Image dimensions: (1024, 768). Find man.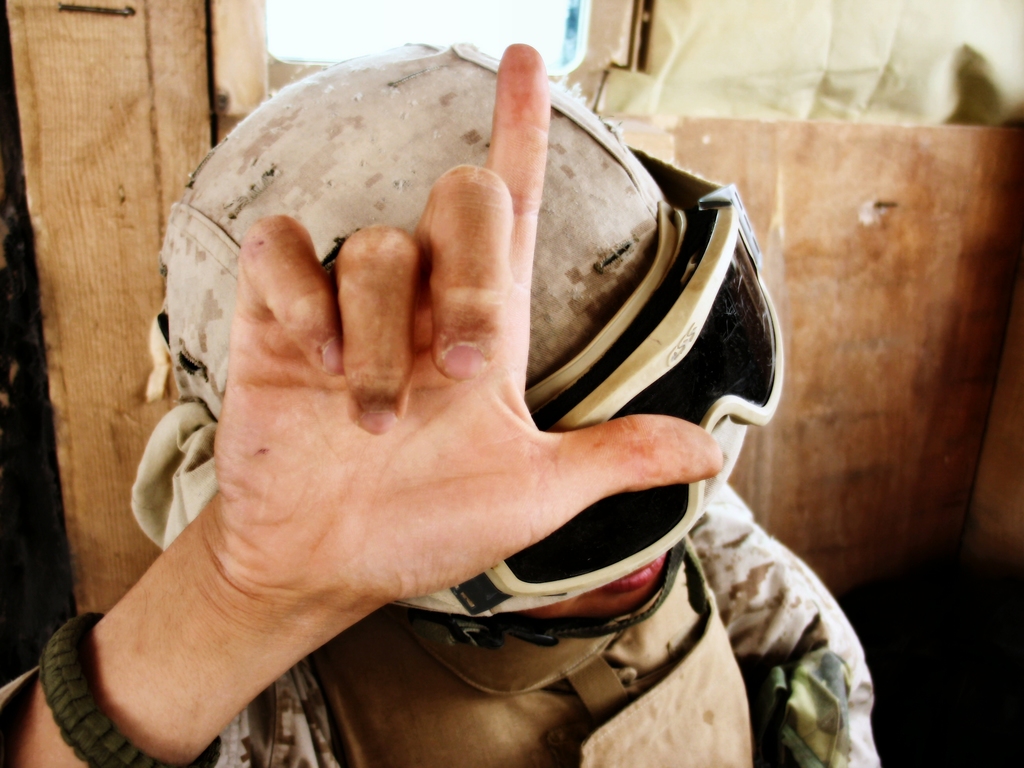
72, 17, 856, 767.
